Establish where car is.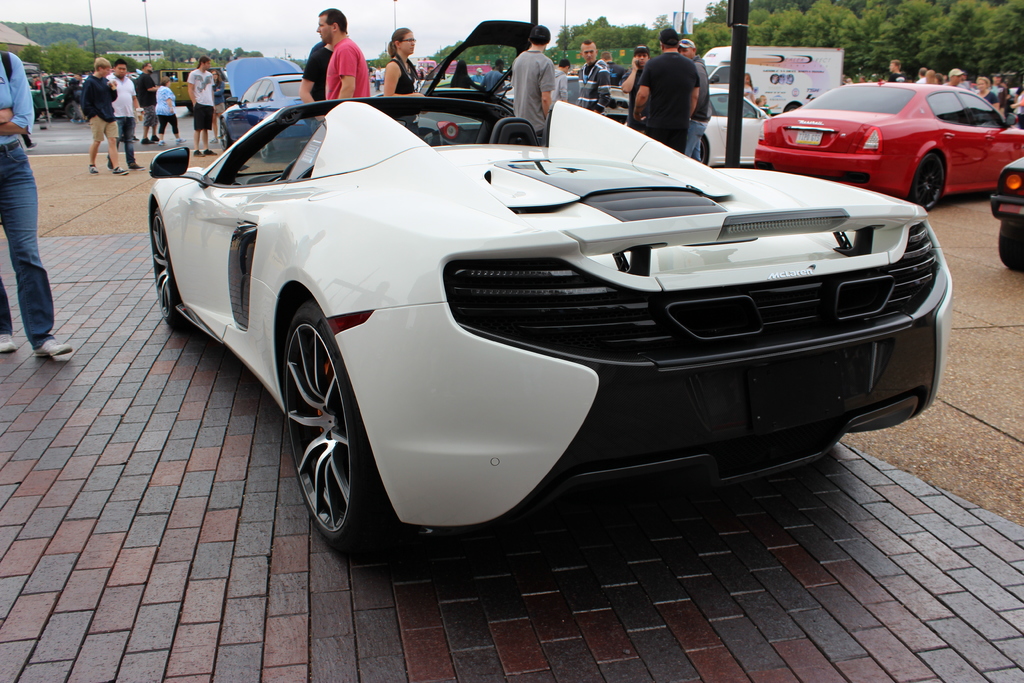
Established at crop(750, 78, 1023, 209).
